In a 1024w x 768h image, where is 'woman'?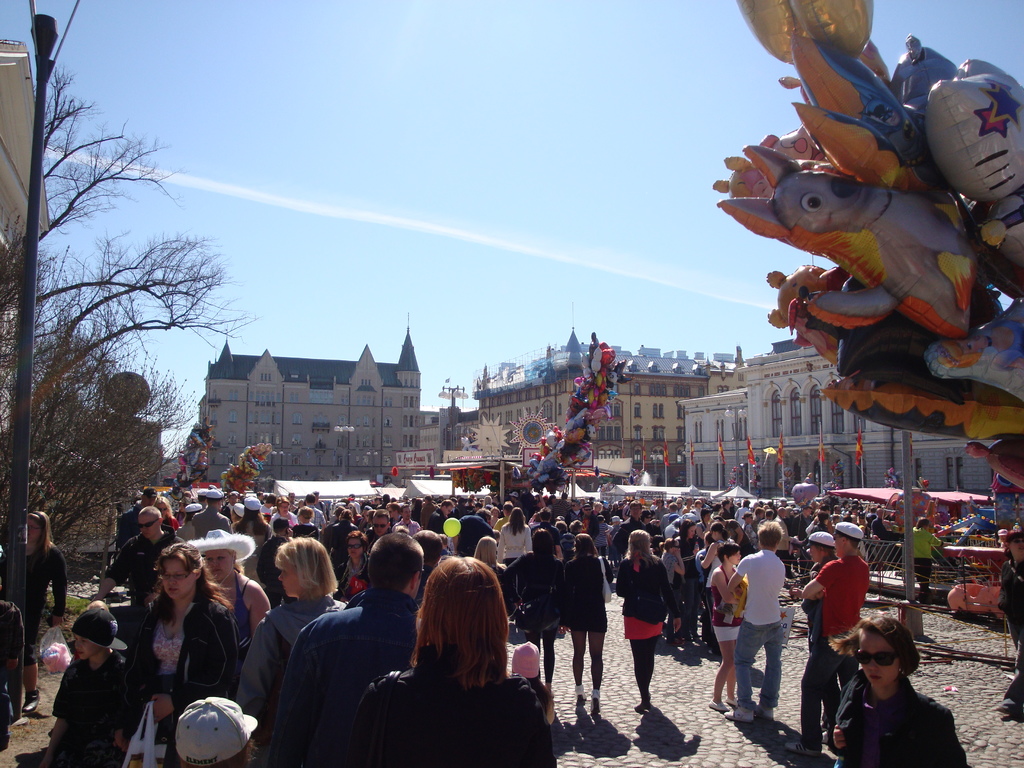
125, 540, 241, 765.
